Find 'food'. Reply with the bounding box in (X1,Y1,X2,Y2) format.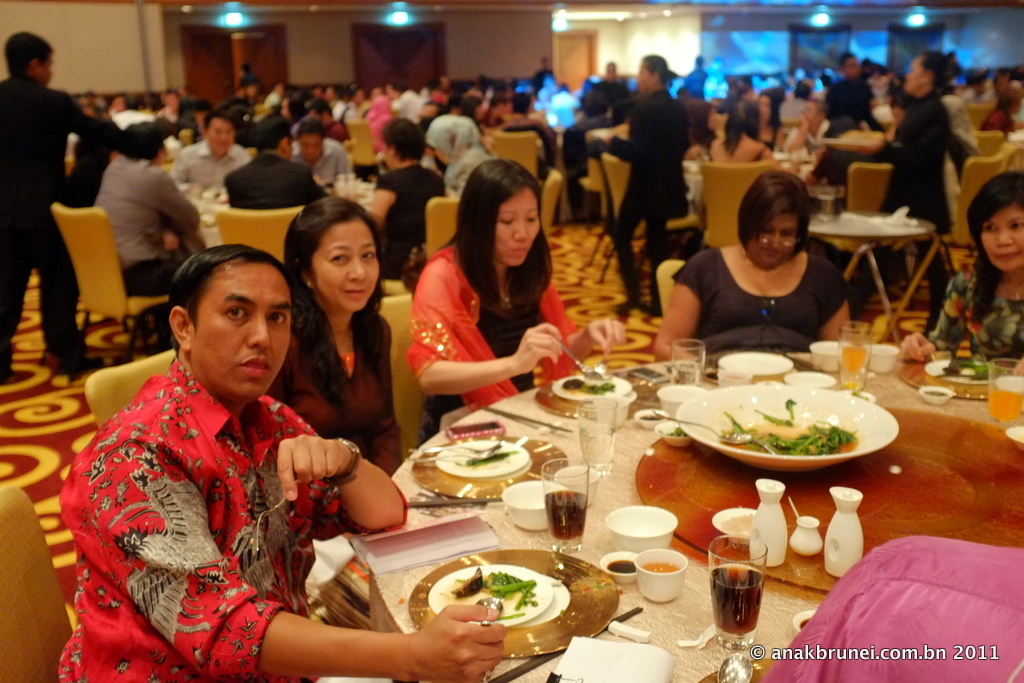
(934,355,998,380).
